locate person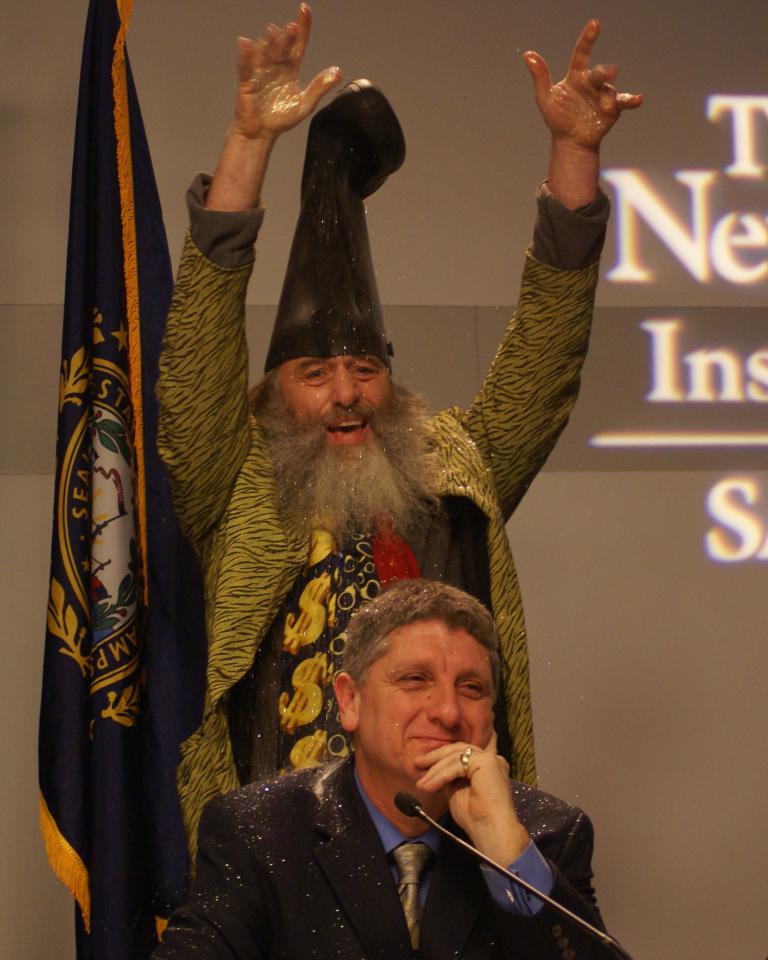
{"left": 157, "top": 575, "right": 628, "bottom": 959}
